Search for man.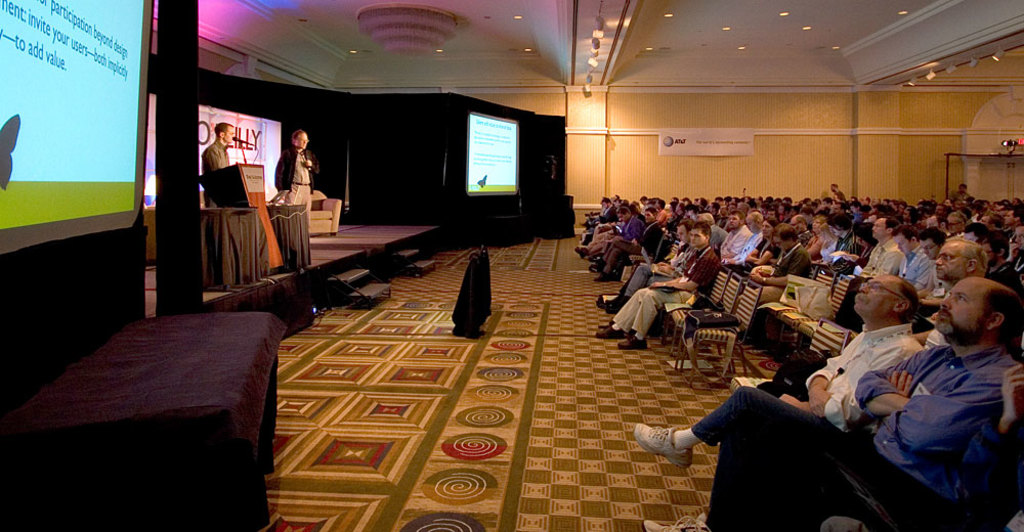
Found at box=[947, 217, 966, 237].
